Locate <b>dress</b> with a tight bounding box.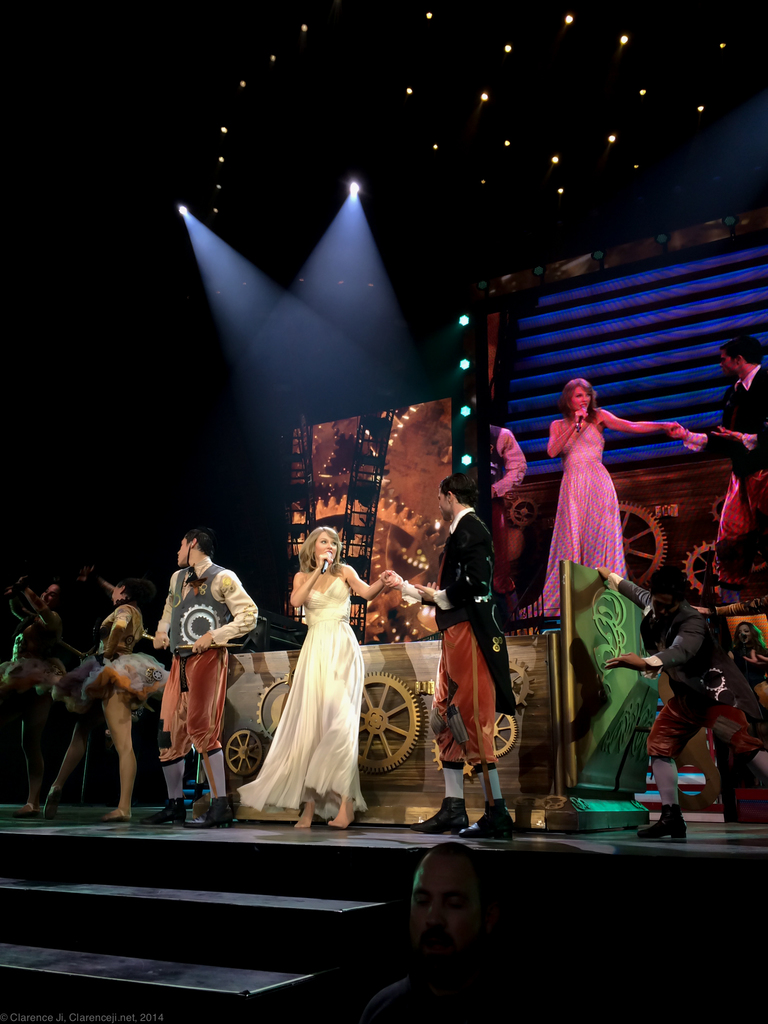
(236,580,367,812).
